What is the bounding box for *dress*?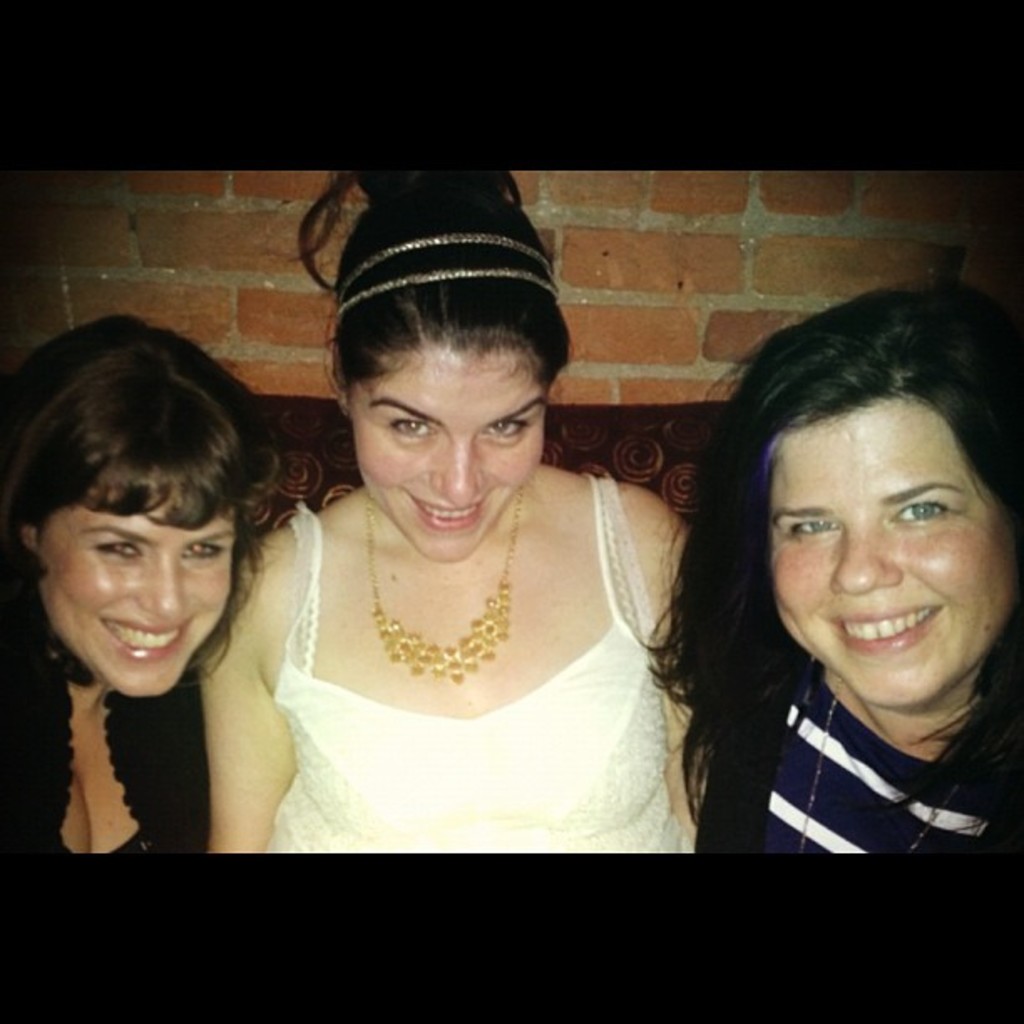
pyautogui.locateOnScreen(271, 470, 694, 848).
